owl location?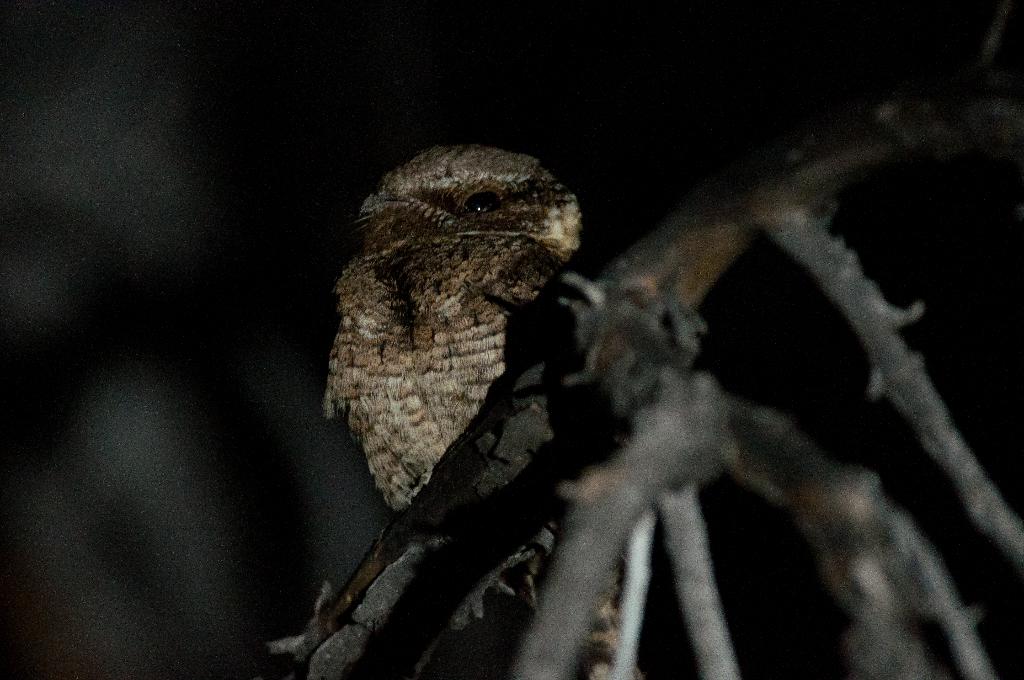
<region>321, 149, 590, 569</region>
